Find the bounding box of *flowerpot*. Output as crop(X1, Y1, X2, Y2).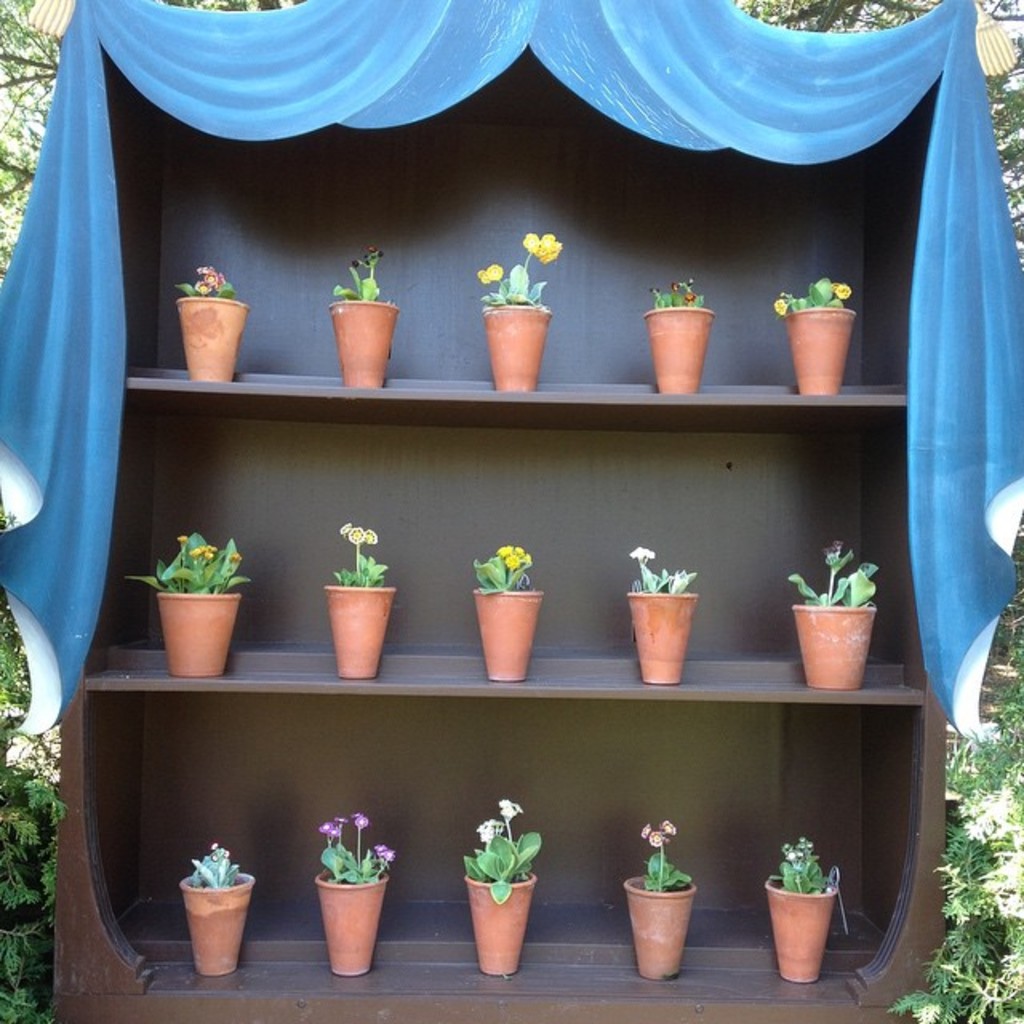
crop(178, 862, 253, 978).
